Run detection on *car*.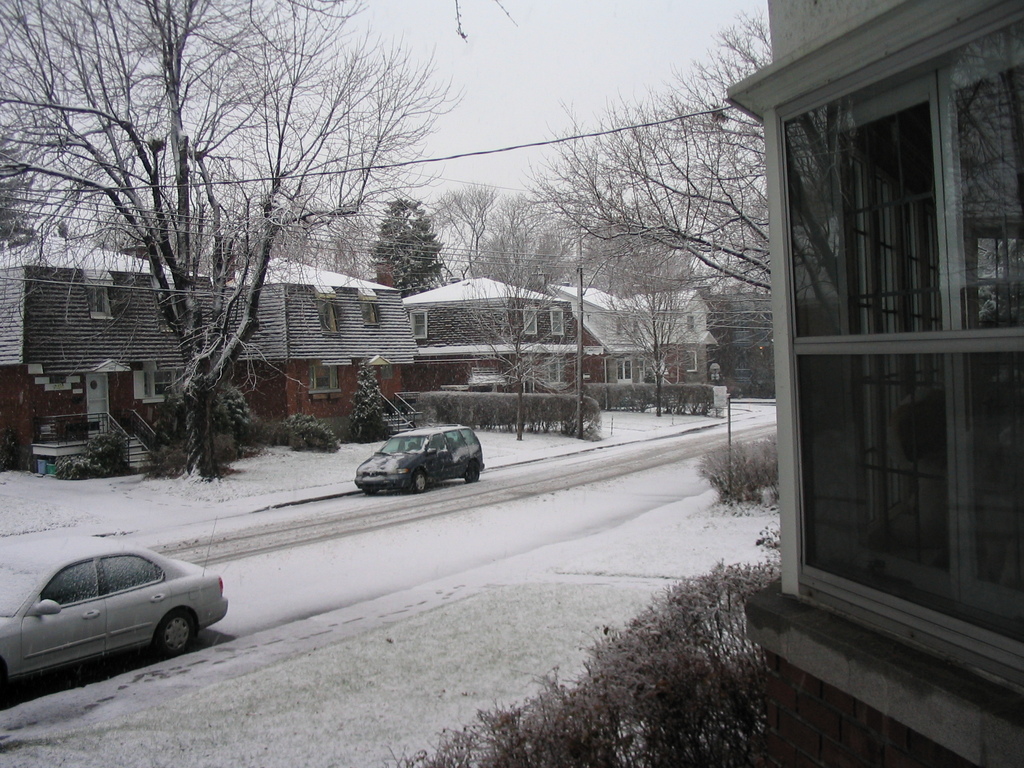
Result: box=[358, 424, 477, 494].
